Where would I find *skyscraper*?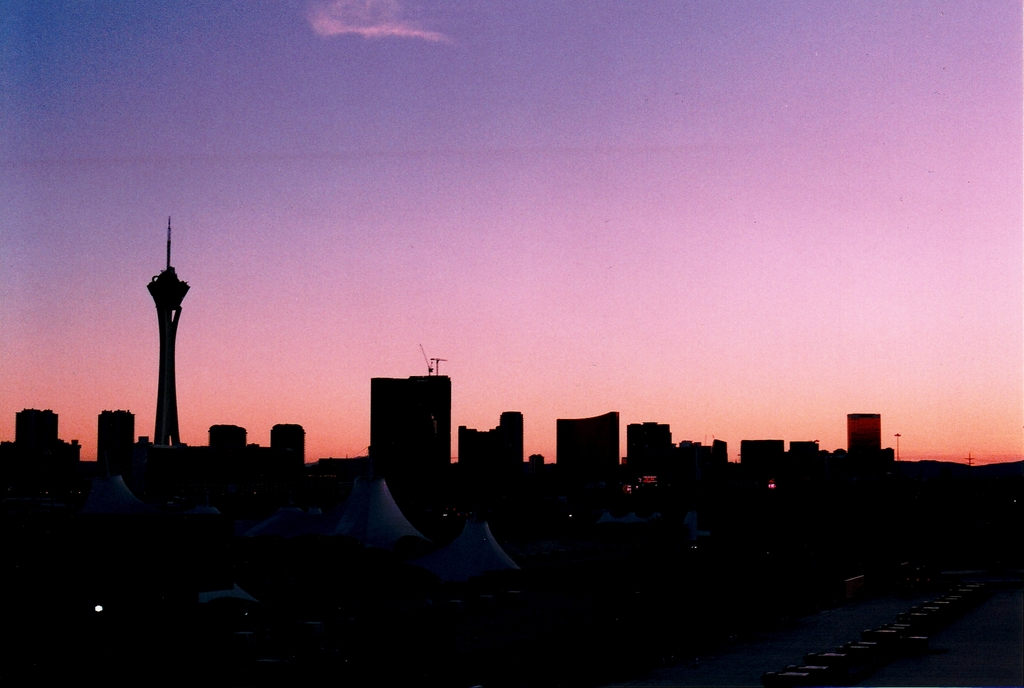
At <bbox>367, 369, 449, 495</bbox>.
